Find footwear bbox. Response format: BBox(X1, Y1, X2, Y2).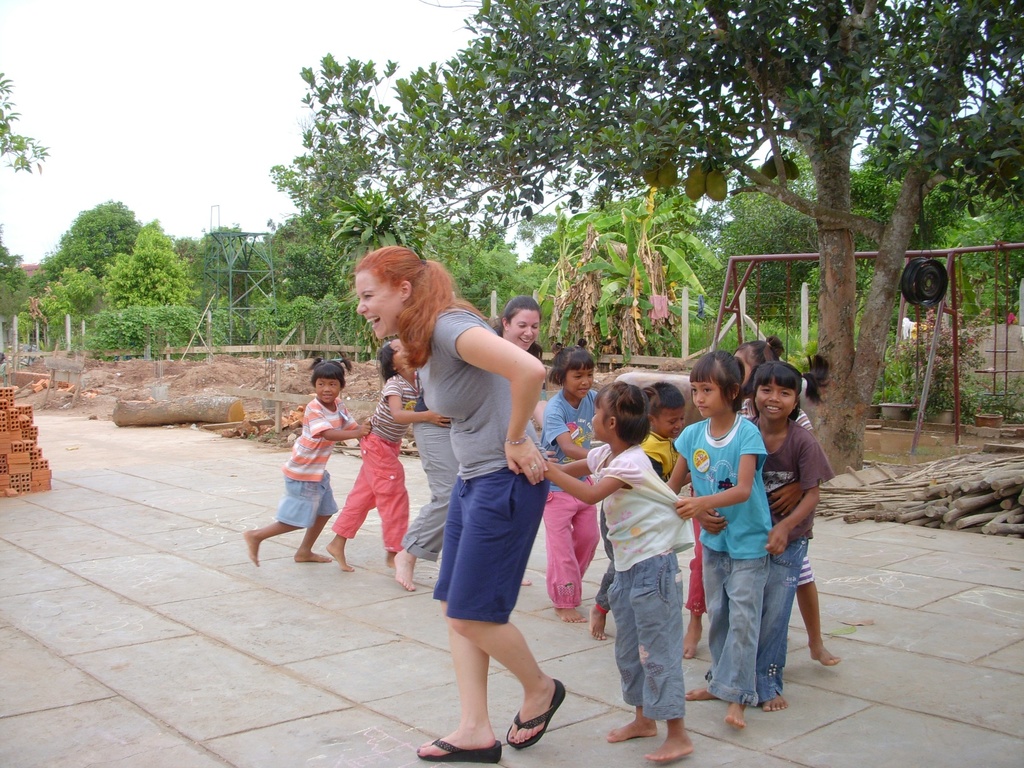
BBox(503, 676, 570, 749).
